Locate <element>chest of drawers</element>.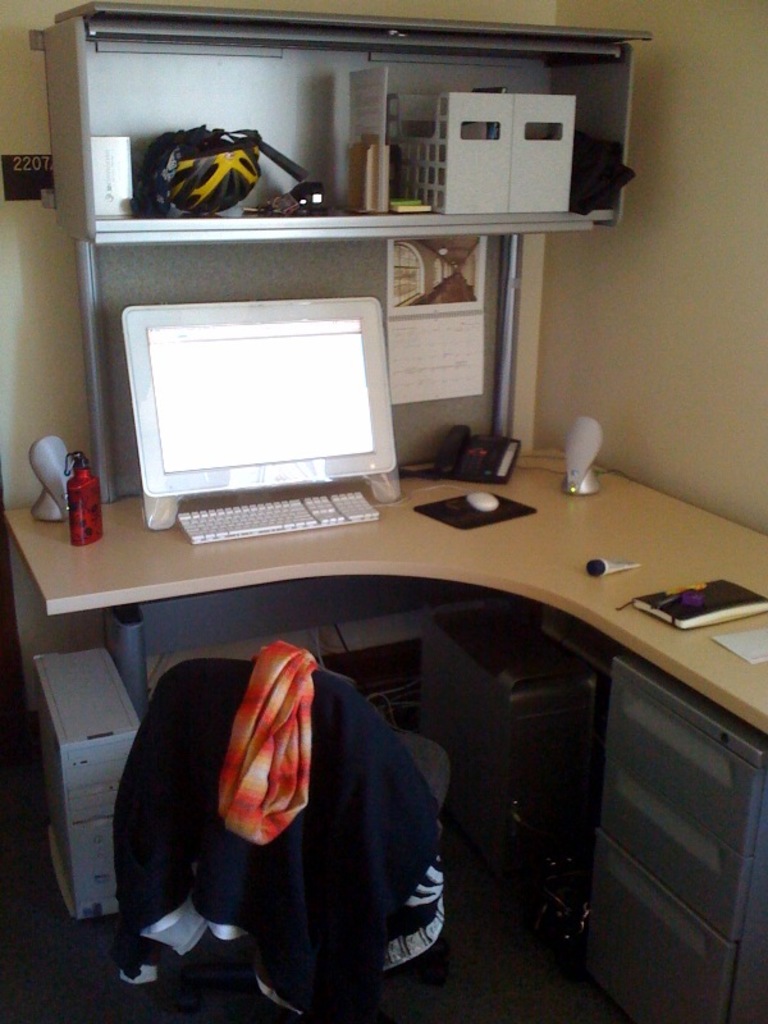
Bounding box: [x1=0, y1=445, x2=767, y2=1021].
